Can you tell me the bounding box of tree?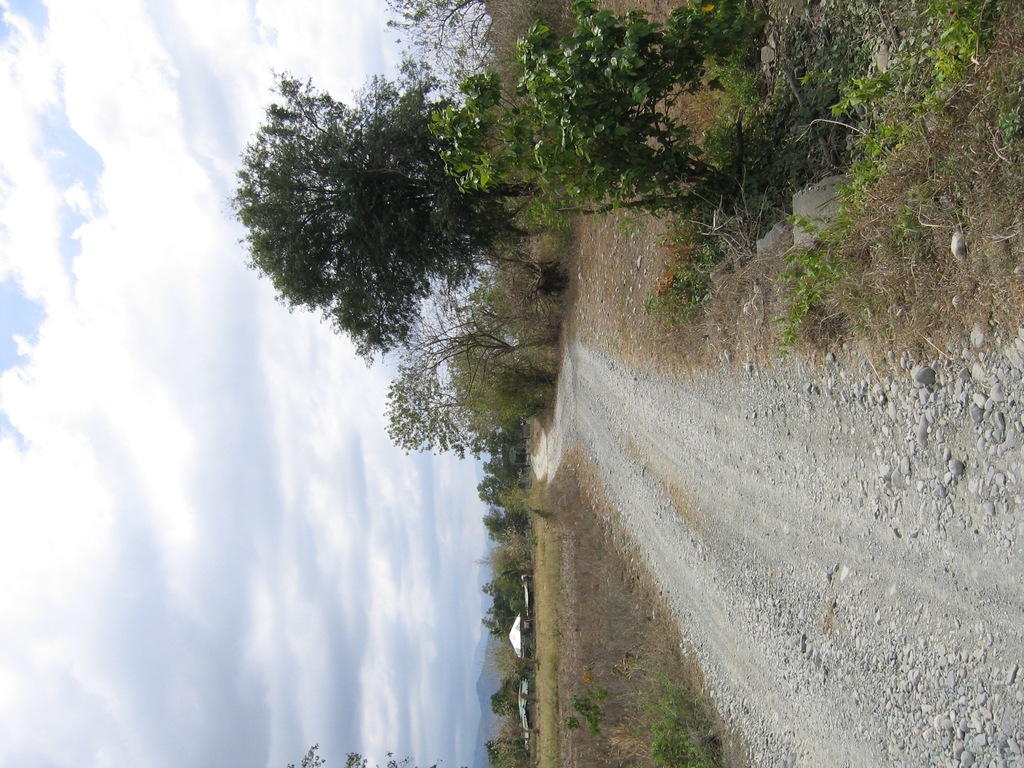
bbox=(234, 68, 544, 368).
